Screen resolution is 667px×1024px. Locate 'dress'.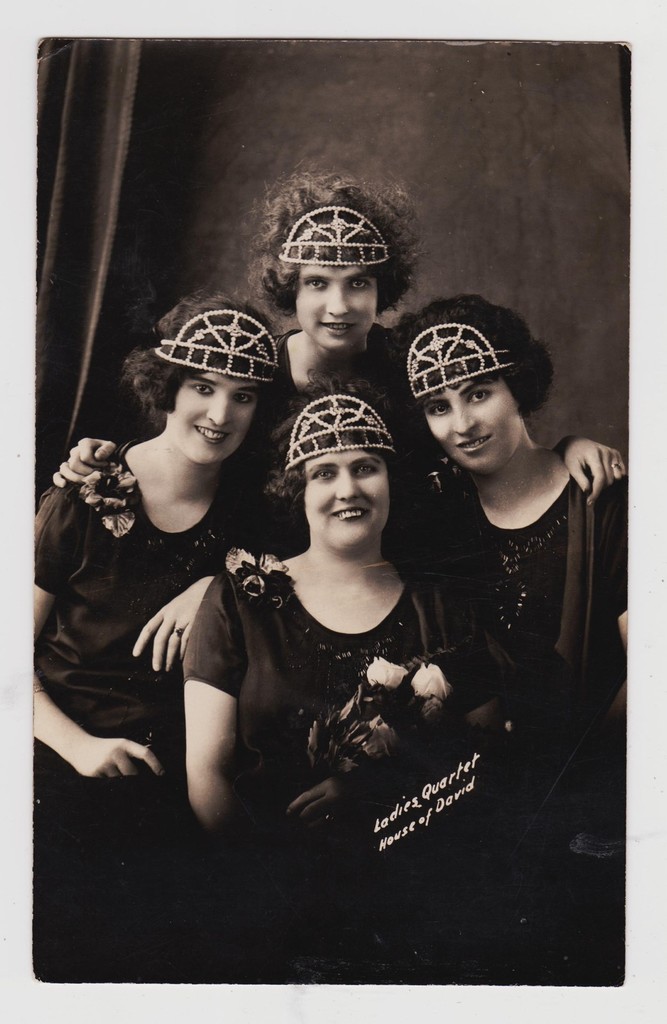
x1=34 y1=442 x2=301 y2=795.
